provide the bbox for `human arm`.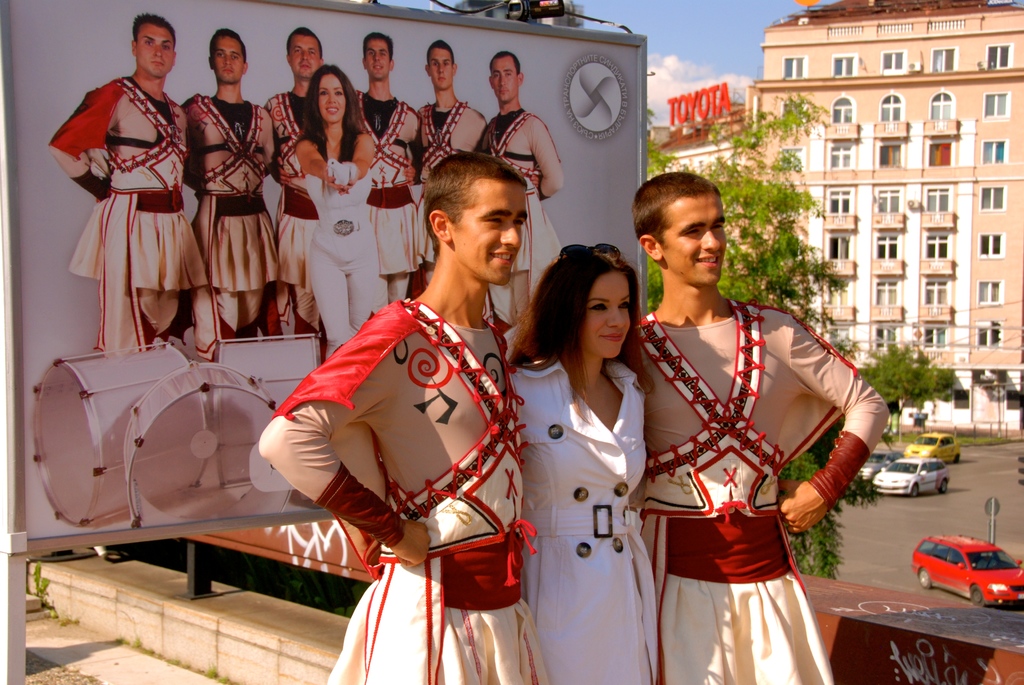
326/132/378/184.
